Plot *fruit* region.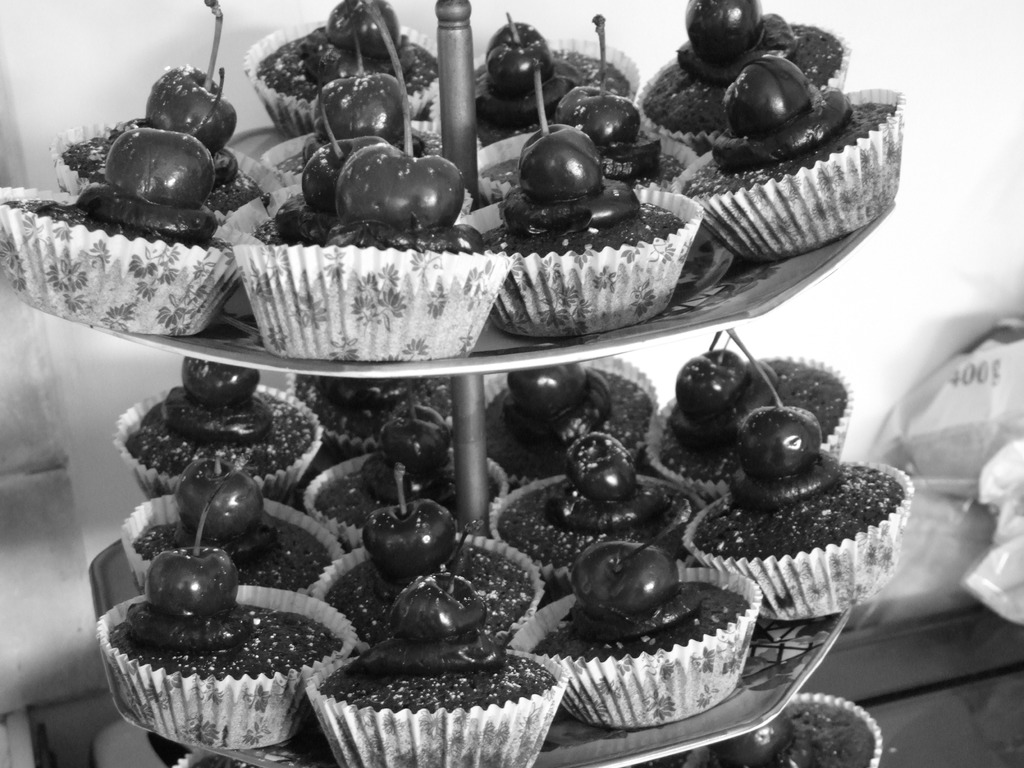
Plotted at {"left": 518, "top": 125, "right": 603, "bottom": 204}.
